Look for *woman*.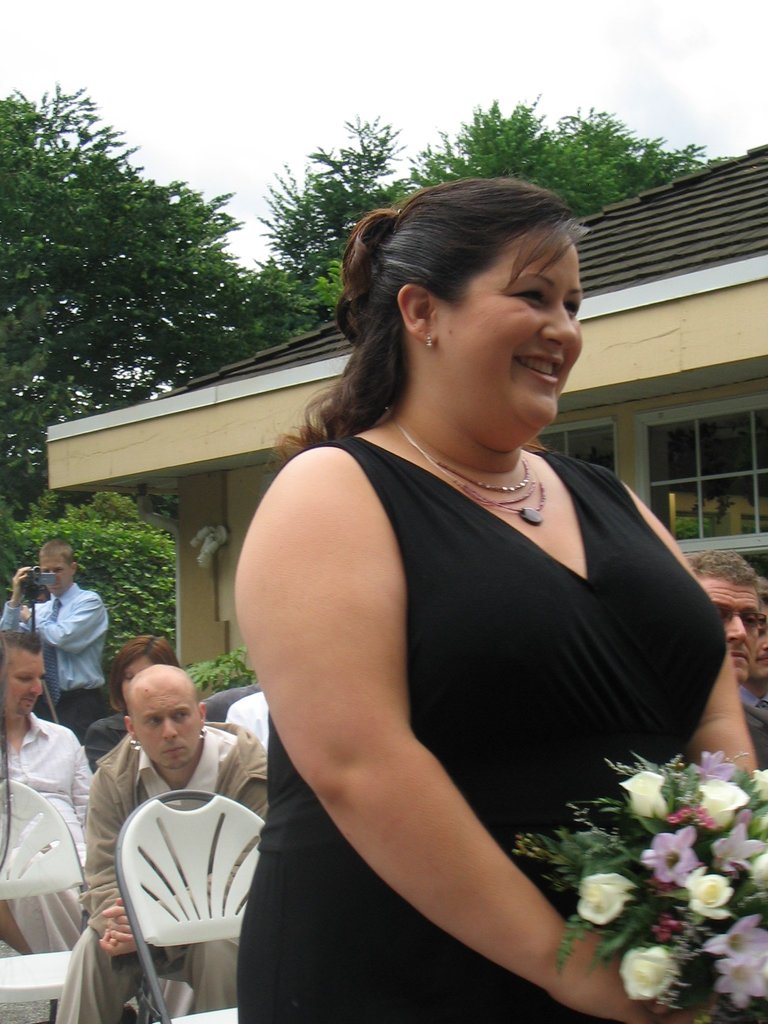
Found: 232,177,766,1023.
